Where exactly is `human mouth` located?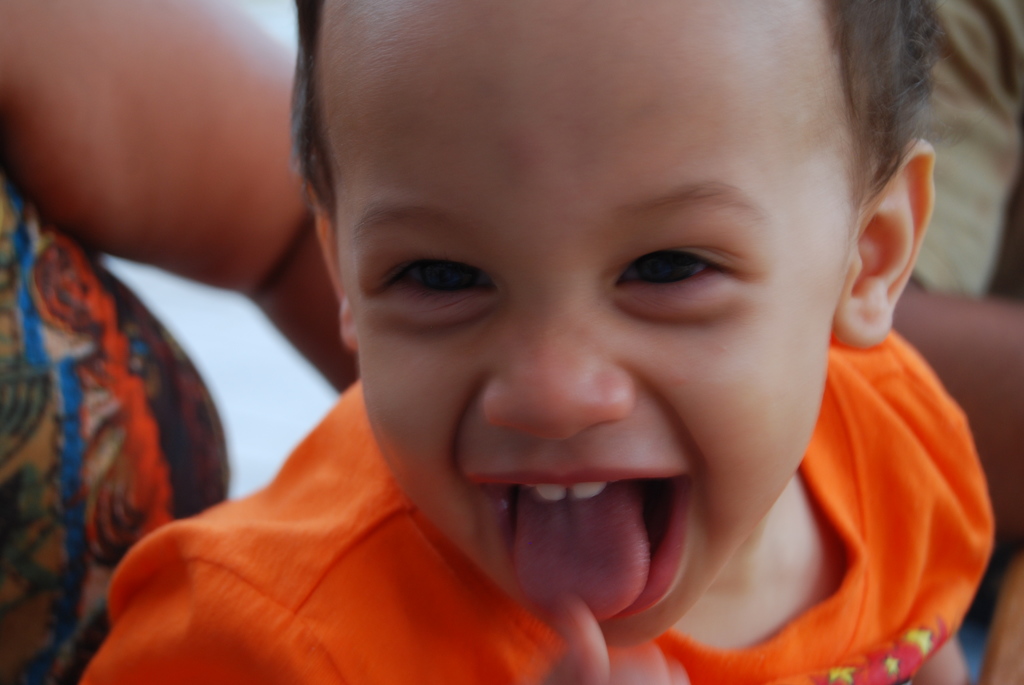
Its bounding box is (x1=472, y1=469, x2=691, y2=622).
